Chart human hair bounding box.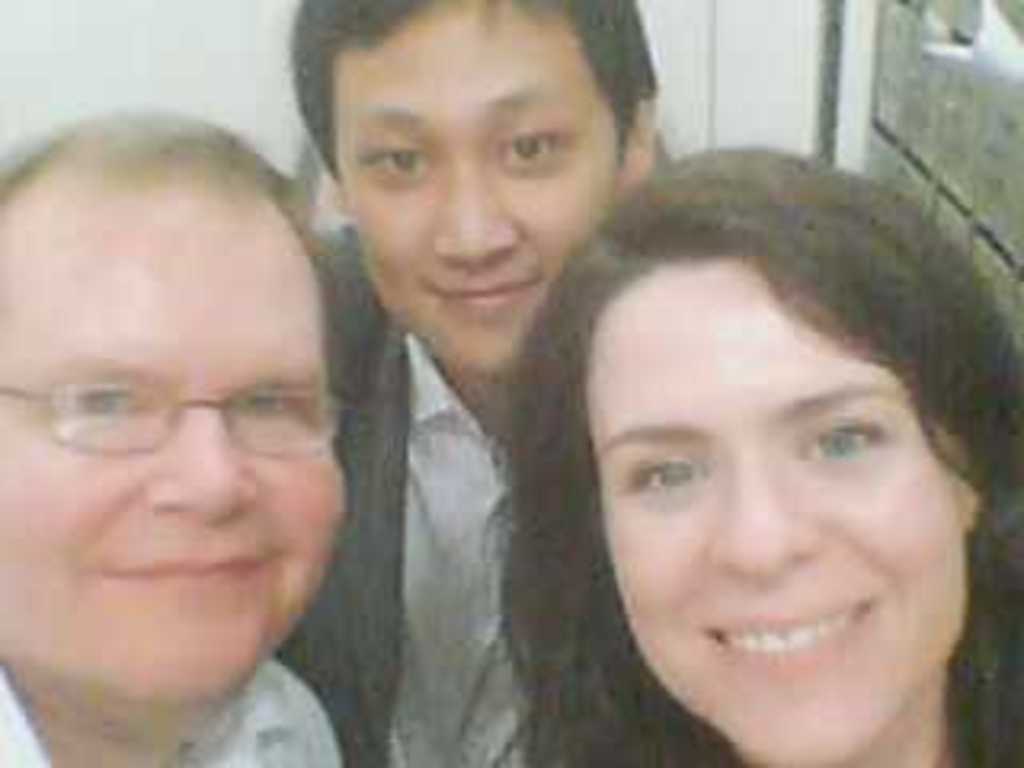
Charted: box(282, 0, 659, 170).
